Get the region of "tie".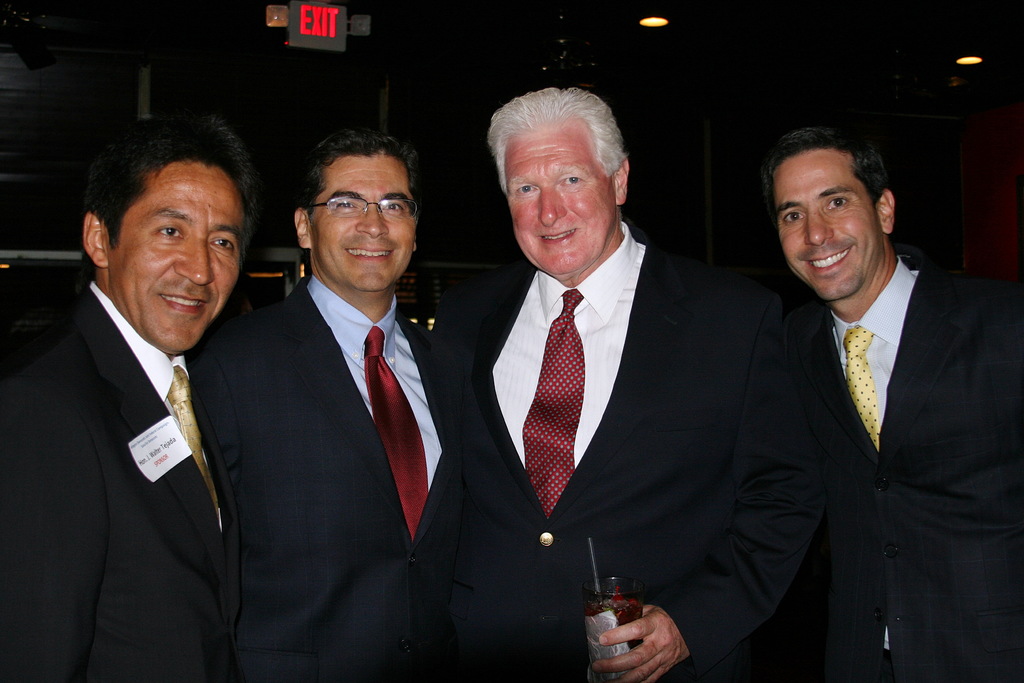
164 366 226 524.
